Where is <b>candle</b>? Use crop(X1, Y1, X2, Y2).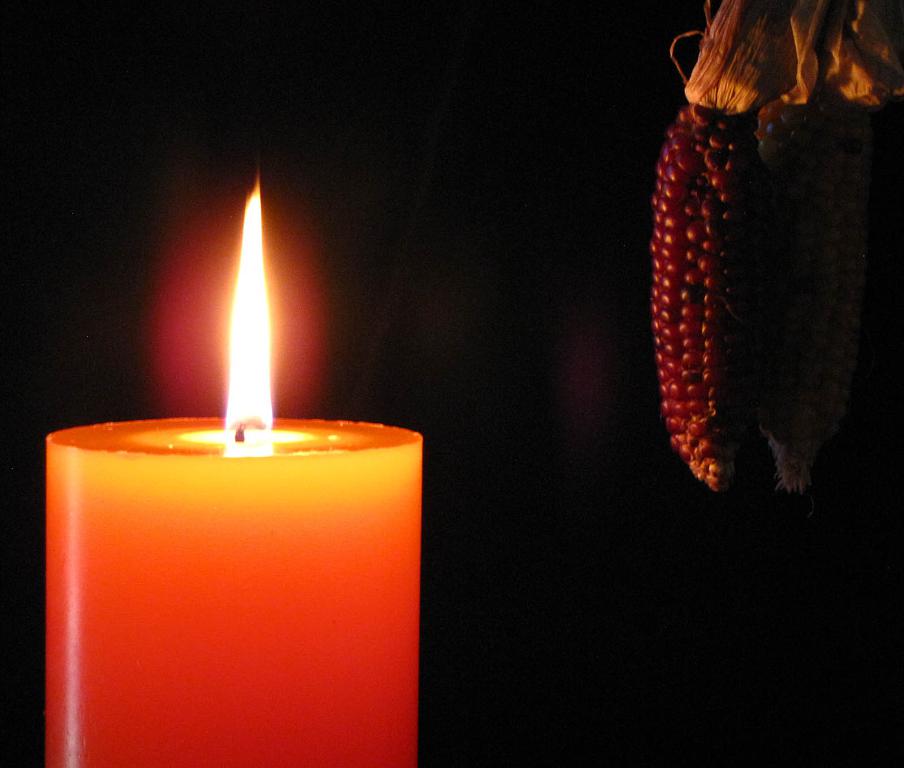
crop(48, 157, 421, 767).
